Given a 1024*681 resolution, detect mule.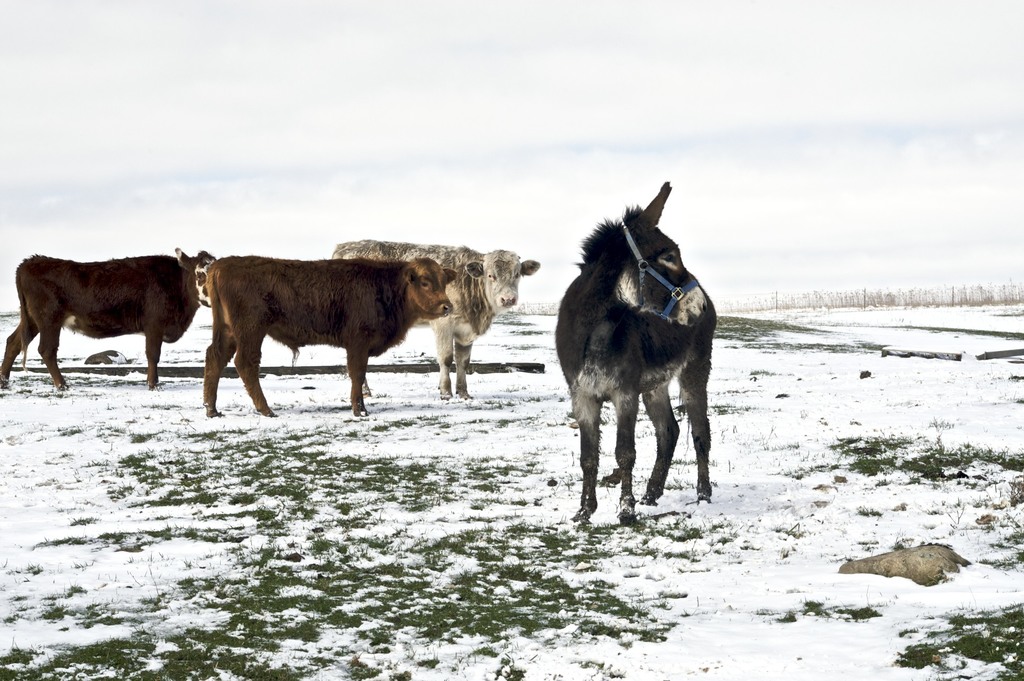
l=0, t=243, r=221, b=389.
